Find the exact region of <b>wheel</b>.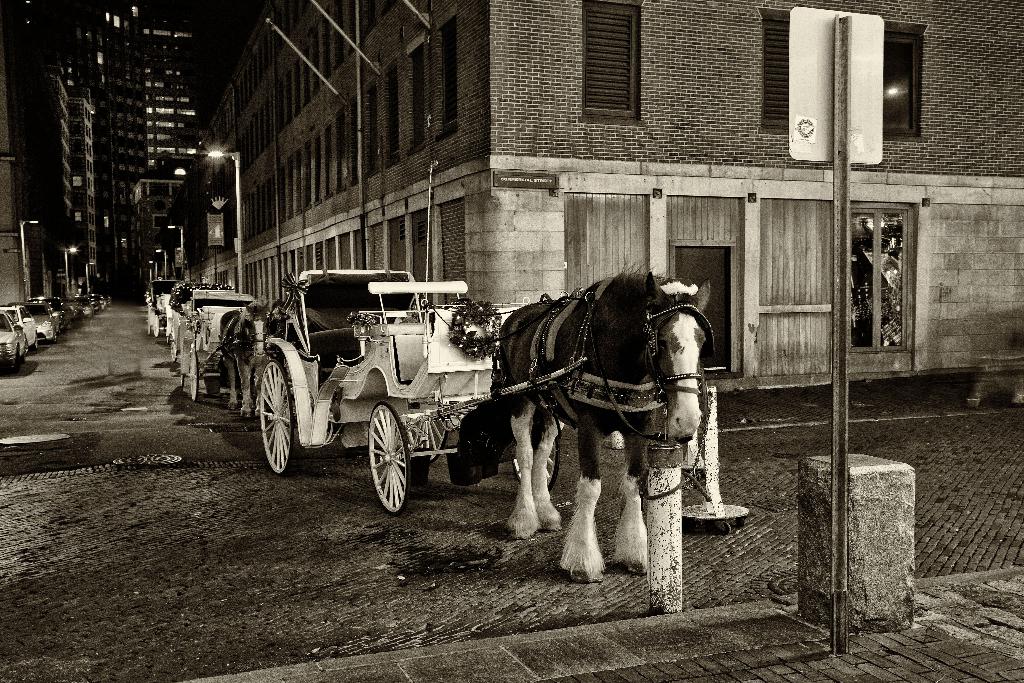
Exact region: (721,525,730,533).
